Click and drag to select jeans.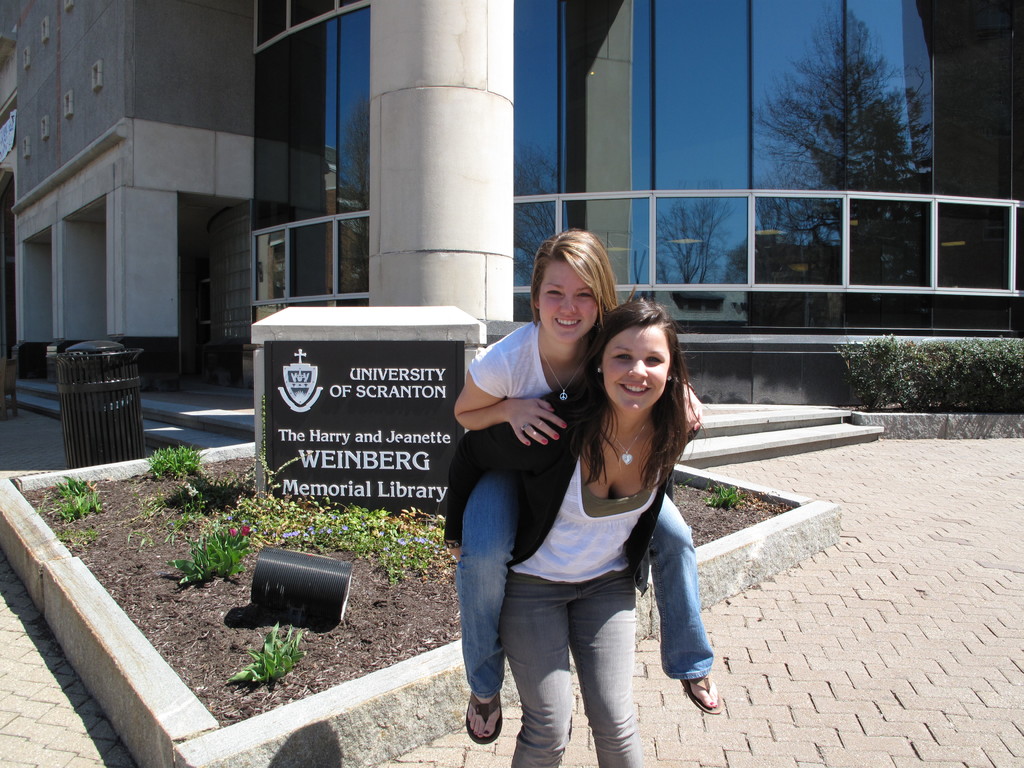
Selection: rect(455, 465, 719, 700).
